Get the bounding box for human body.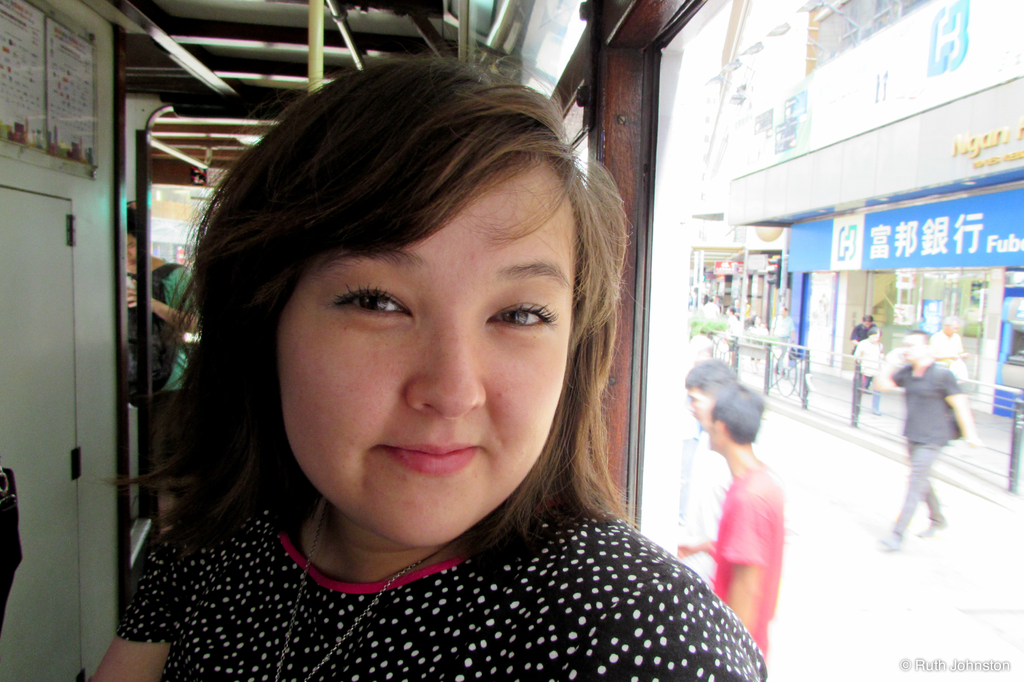
x1=869, y1=359, x2=983, y2=548.
